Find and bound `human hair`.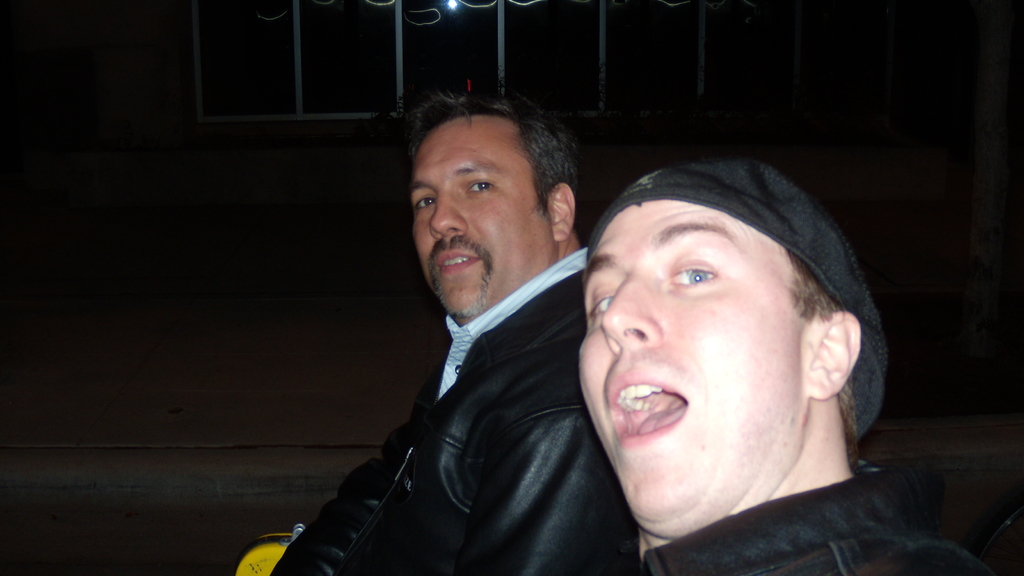
Bound: (406, 88, 575, 240).
